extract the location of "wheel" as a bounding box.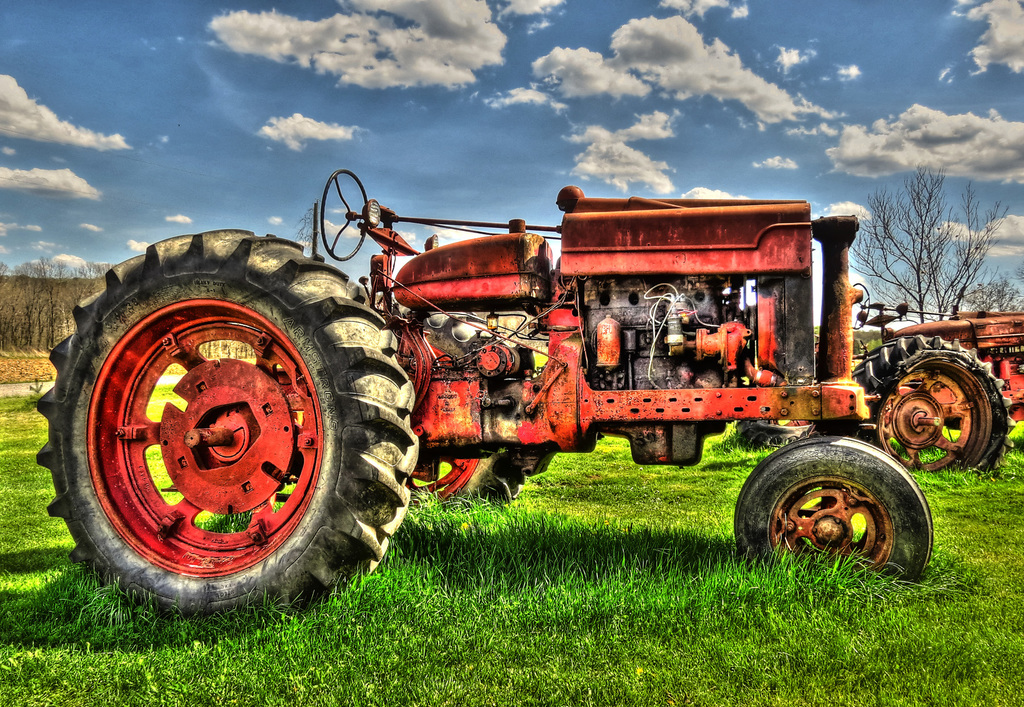
x1=852 y1=282 x2=869 y2=330.
